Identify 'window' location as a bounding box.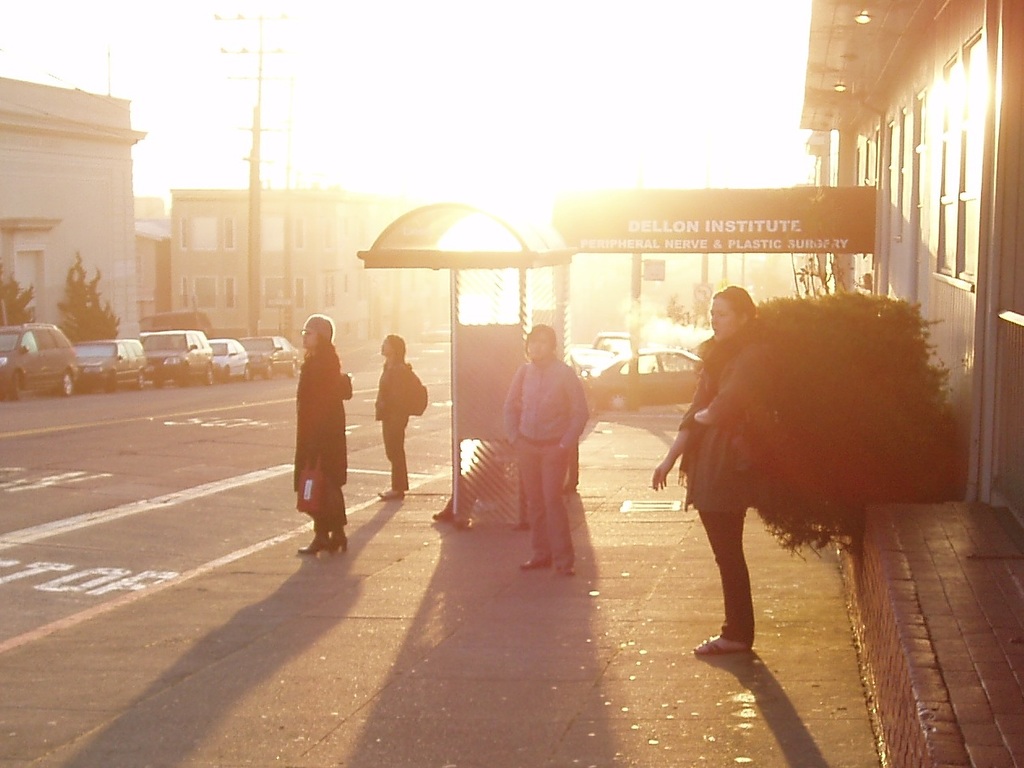
[193,265,213,315].
